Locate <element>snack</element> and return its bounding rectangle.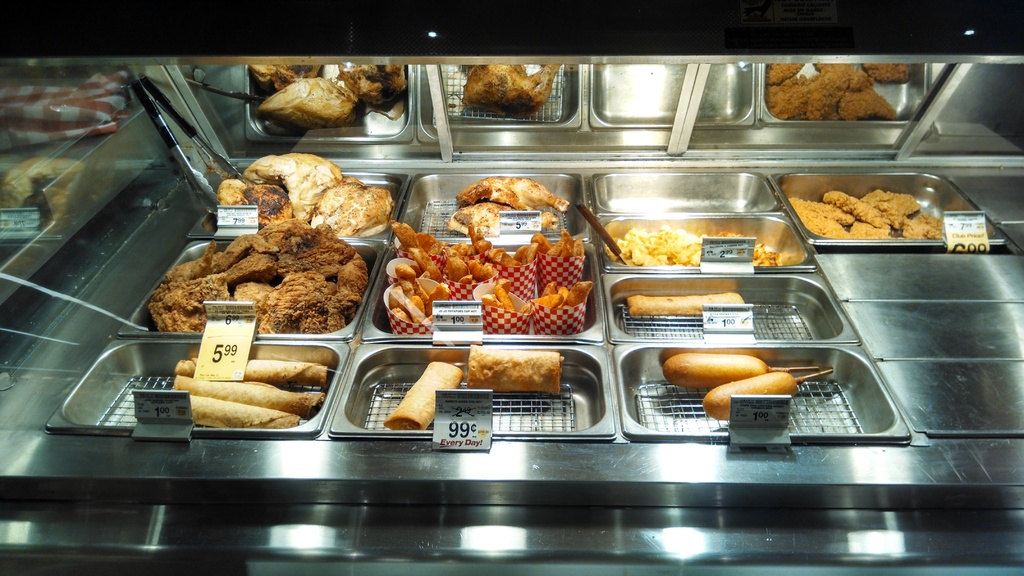
471/343/562/396.
